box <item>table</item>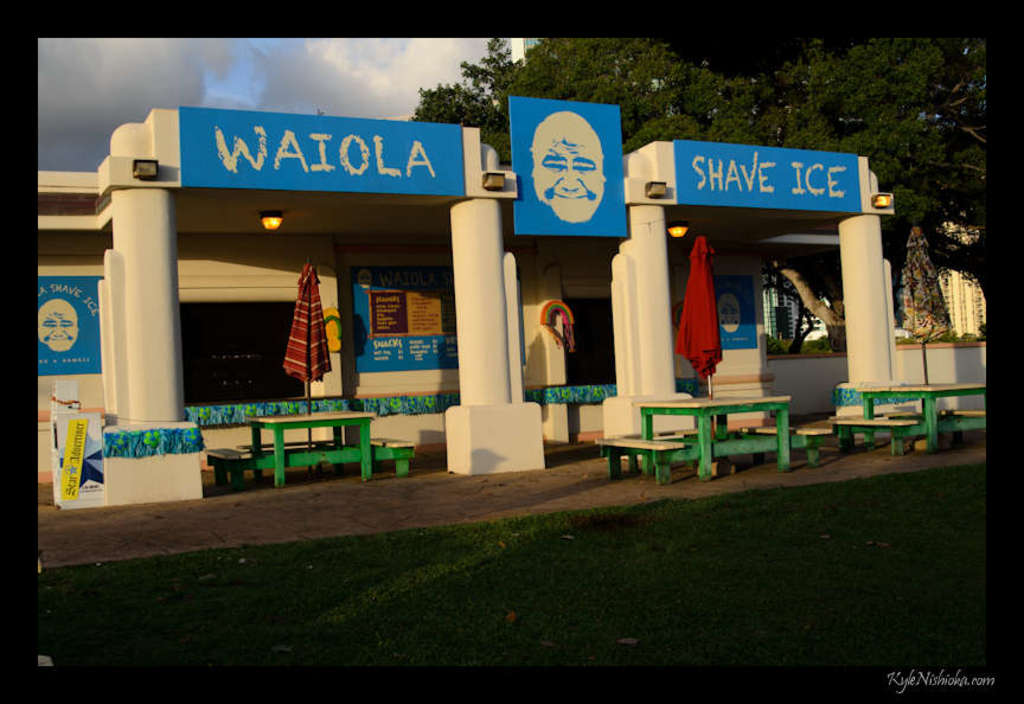
rect(641, 392, 788, 473)
